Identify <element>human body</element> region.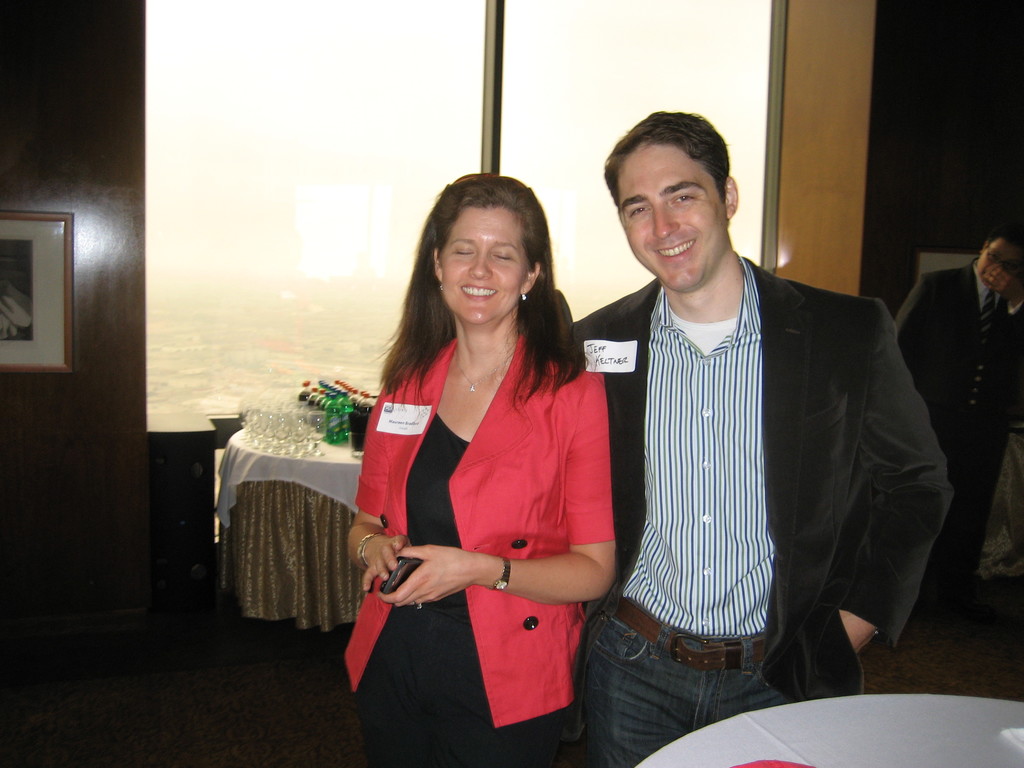
Region: x1=575, y1=104, x2=961, y2=755.
